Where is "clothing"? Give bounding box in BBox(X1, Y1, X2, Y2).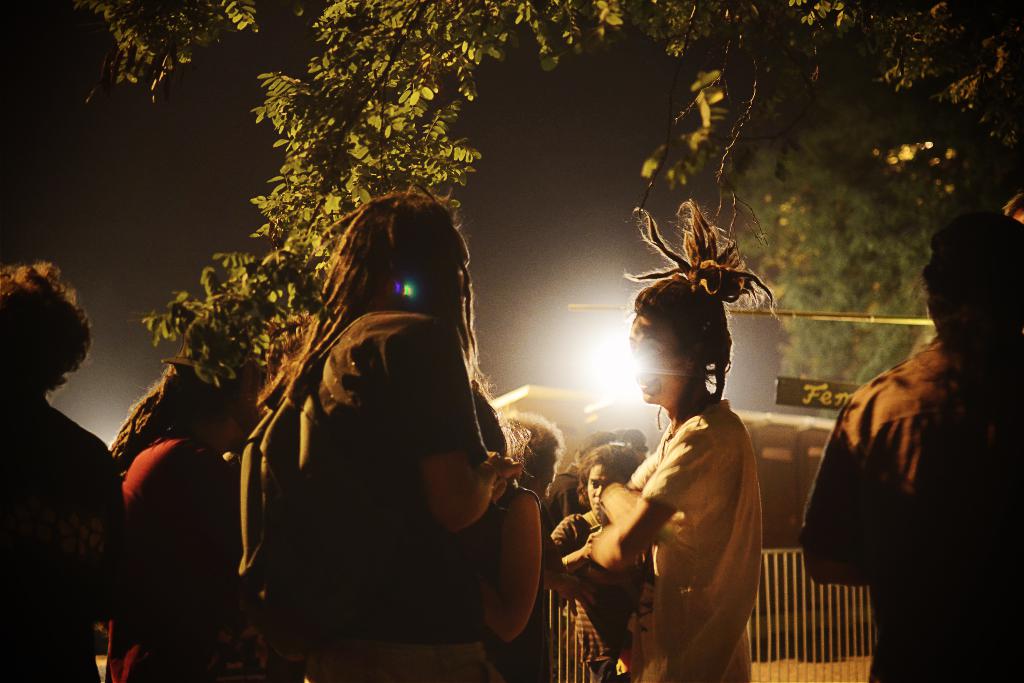
BBox(105, 437, 252, 682).
